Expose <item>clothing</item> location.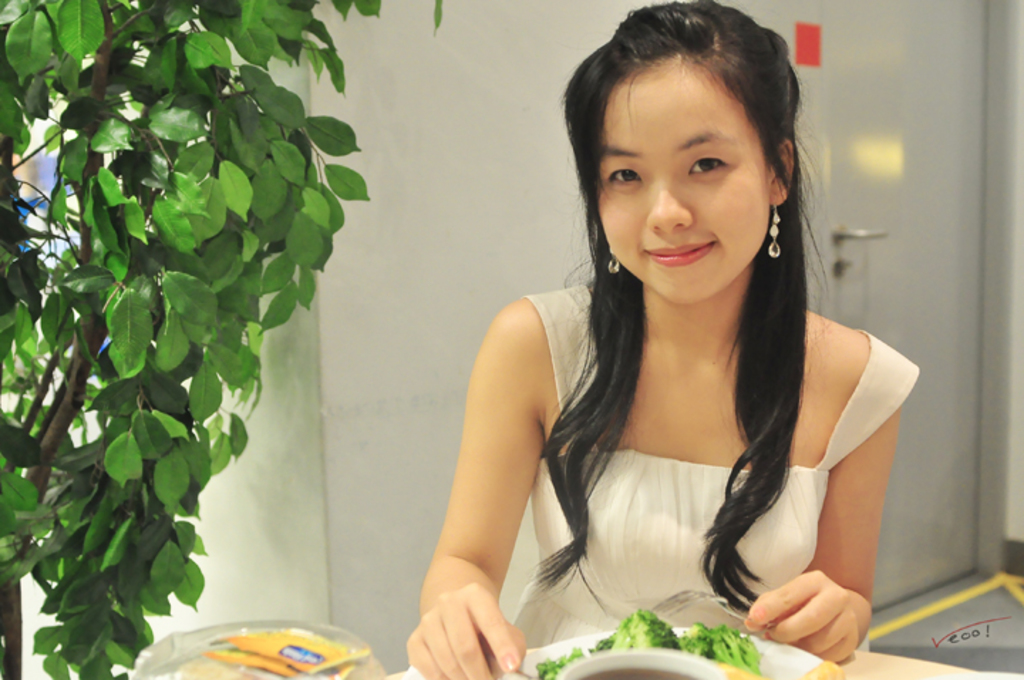
Exposed at BBox(506, 270, 886, 636).
